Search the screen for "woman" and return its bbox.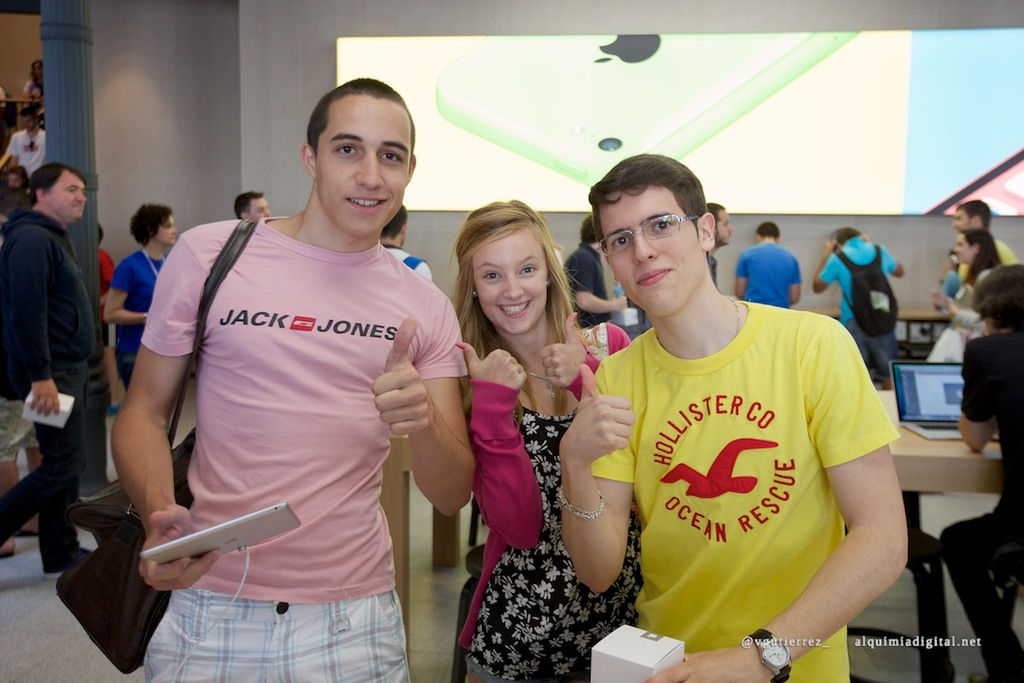
Found: x1=940 y1=262 x2=1023 y2=682.
